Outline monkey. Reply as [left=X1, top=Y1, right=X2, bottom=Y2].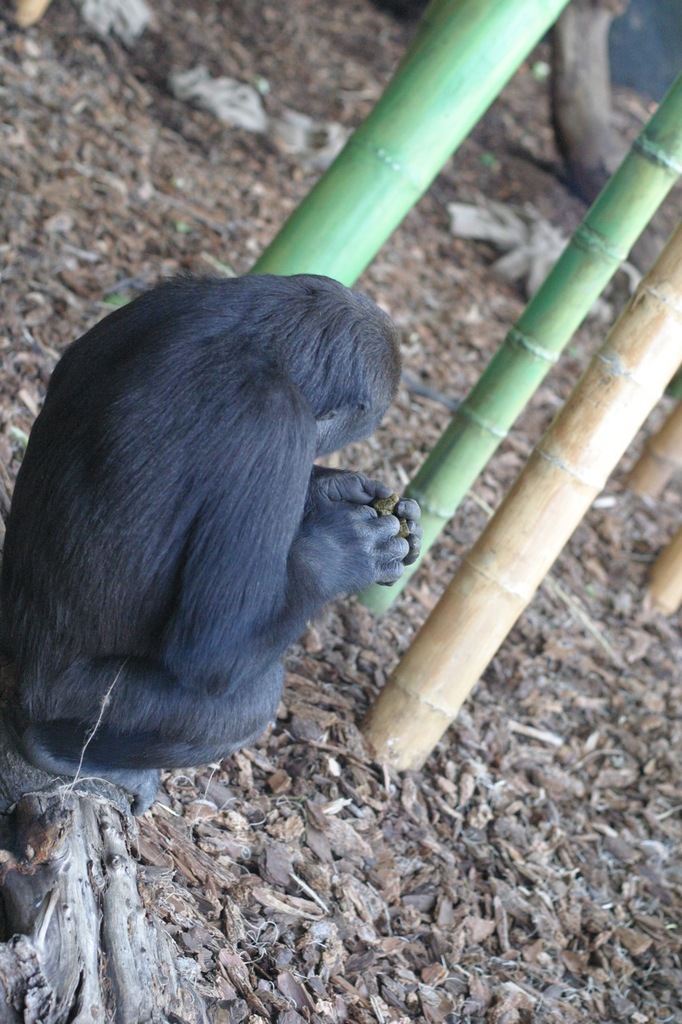
[left=0, top=269, right=429, bottom=808].
